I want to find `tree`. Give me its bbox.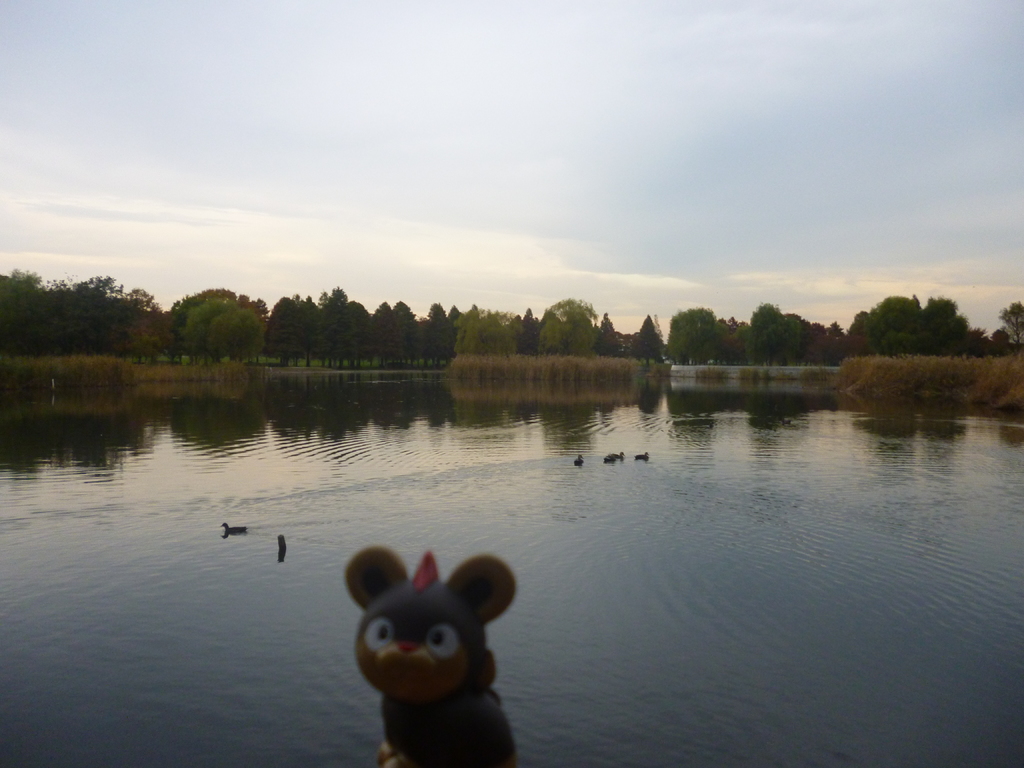
296:303:327:355.
